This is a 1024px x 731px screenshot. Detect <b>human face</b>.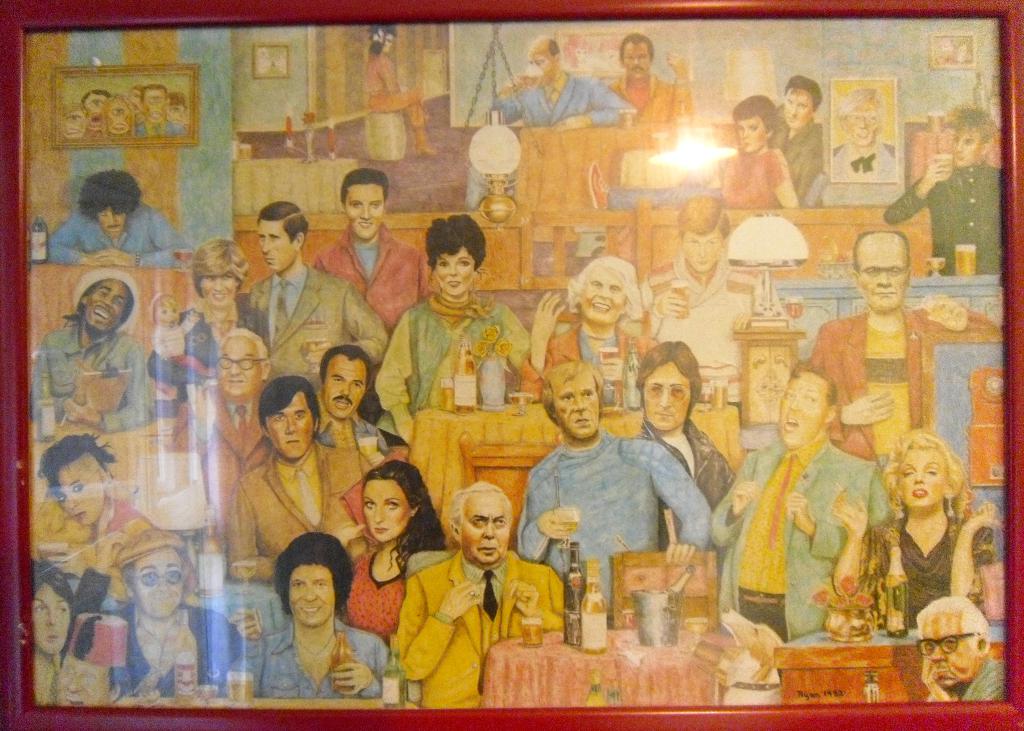
bbox=(779, 369, 826, 439).
